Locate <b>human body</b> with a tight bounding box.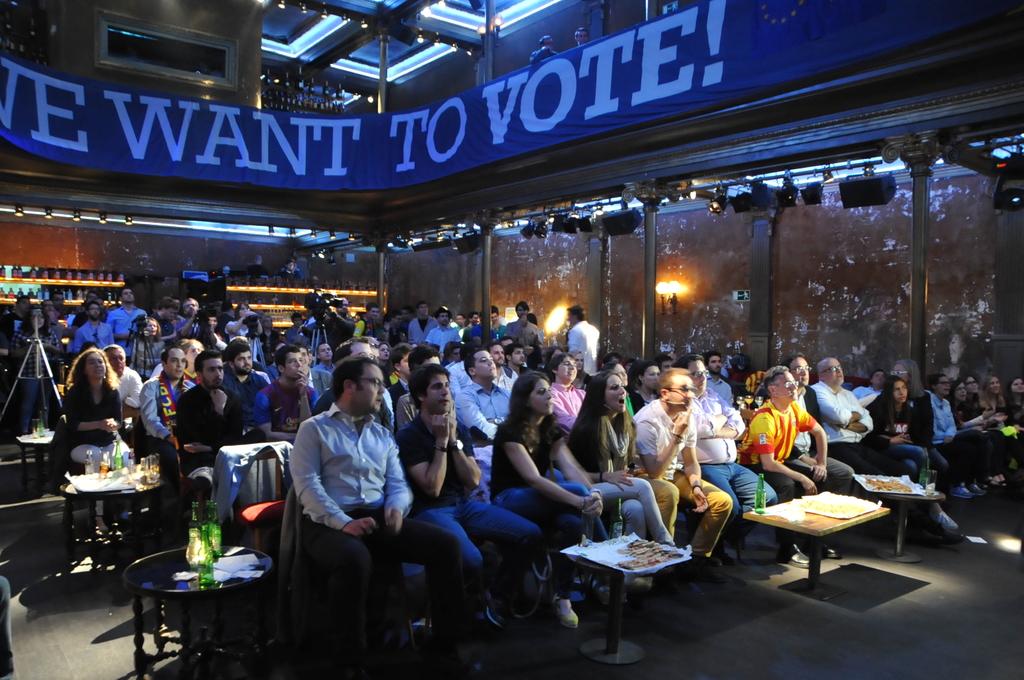
select_region(636, 396, 737, 577).
